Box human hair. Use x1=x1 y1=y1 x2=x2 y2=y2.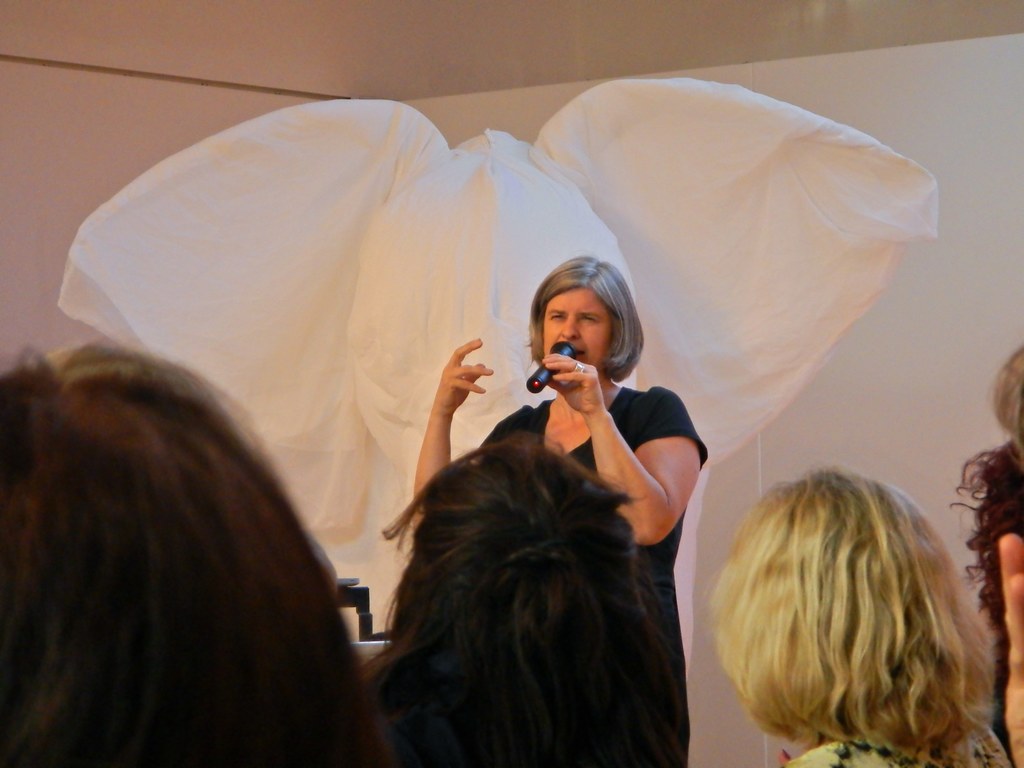
x1=701 y1=472 x2=1005 y2=767.
